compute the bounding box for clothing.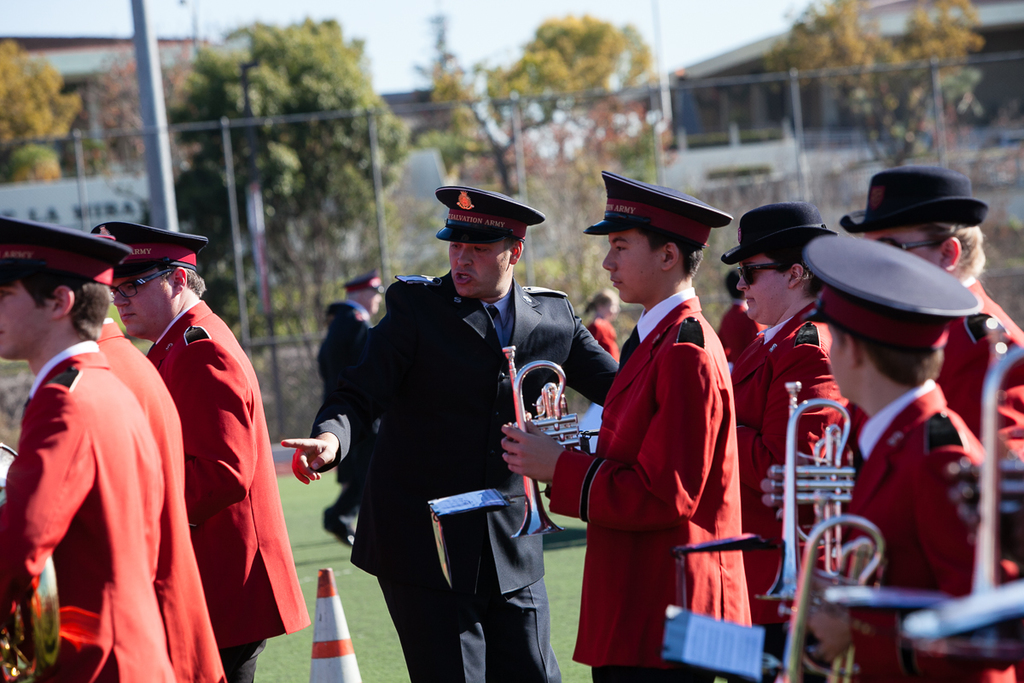
rect(579, 161, 737, 257).
